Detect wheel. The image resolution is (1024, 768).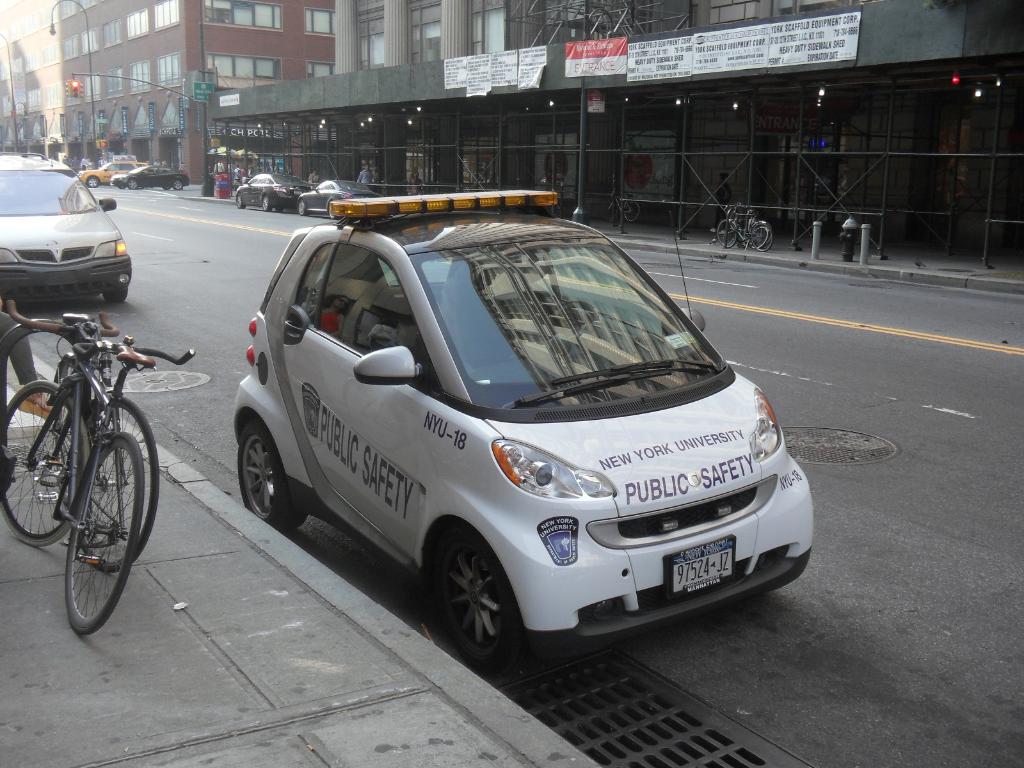
(left=237, top=196, right=244, bottom=205).
